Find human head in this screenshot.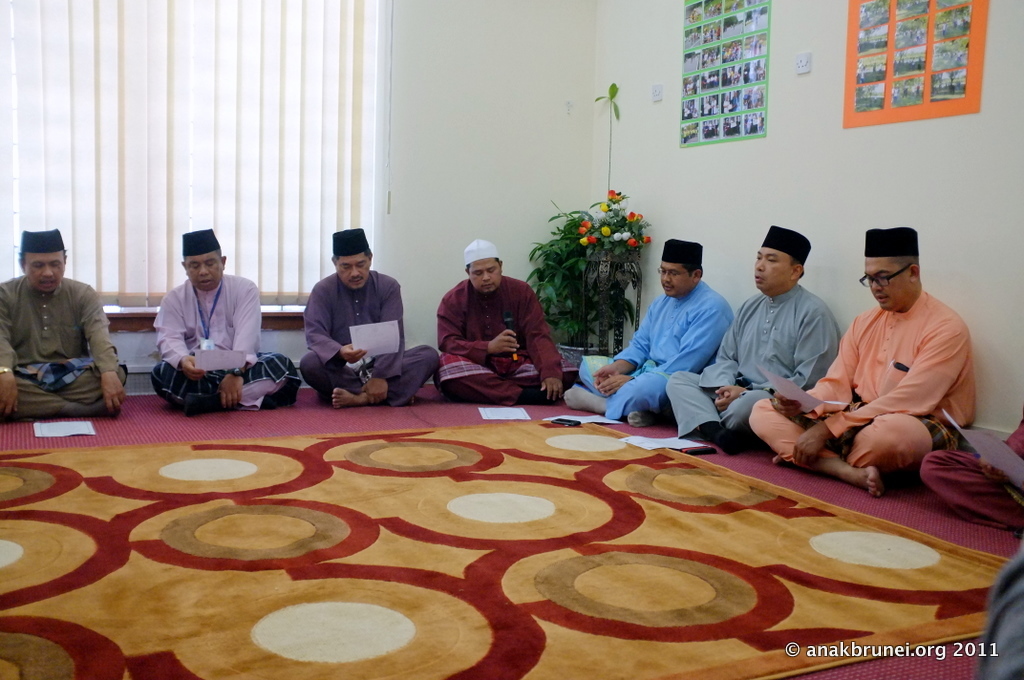
The bounding box for human head is box=[754, 222, 813, 289].
